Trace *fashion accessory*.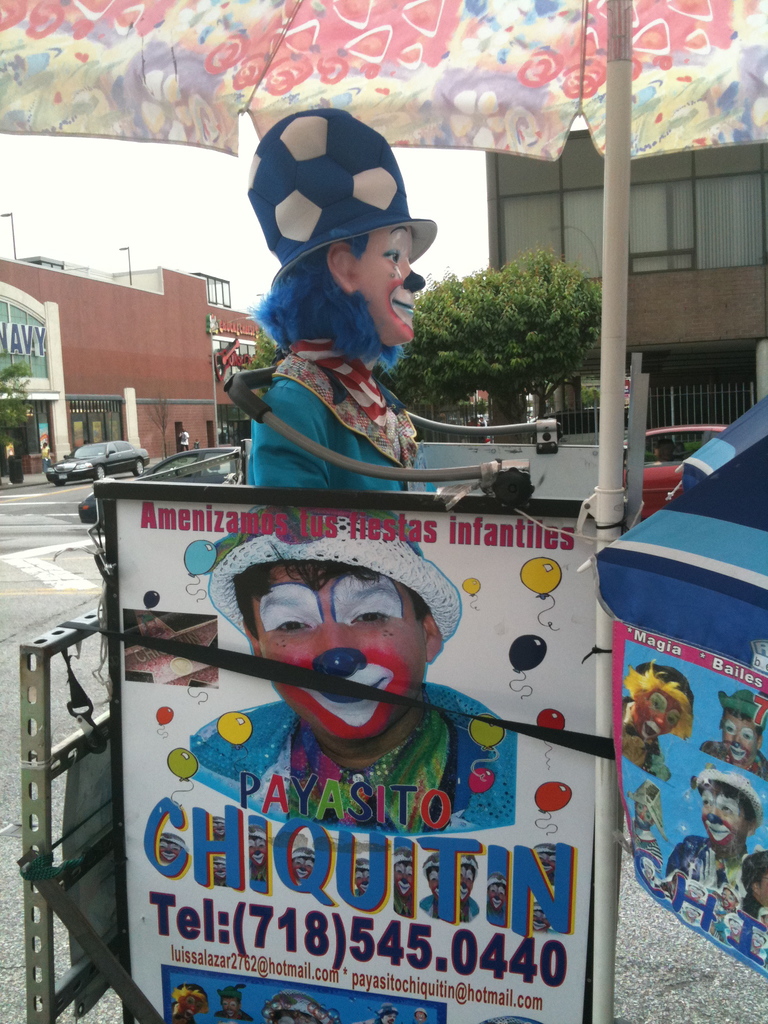
Traced to 723:912:739:922.
